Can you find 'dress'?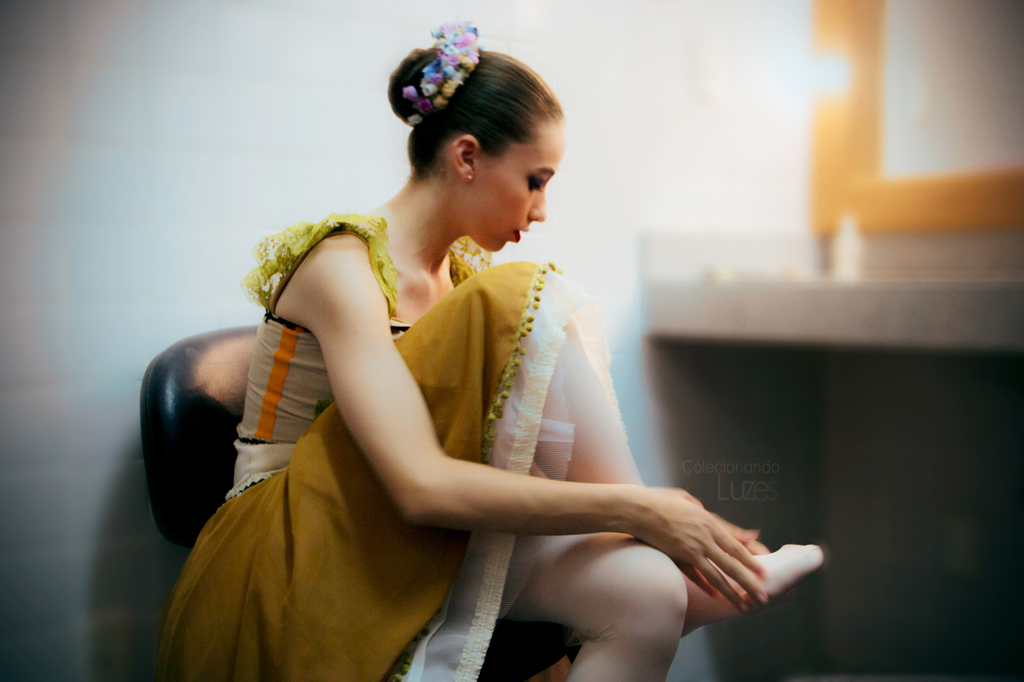
Yes, bounding box: bbox(163, 211, 625, 681).
